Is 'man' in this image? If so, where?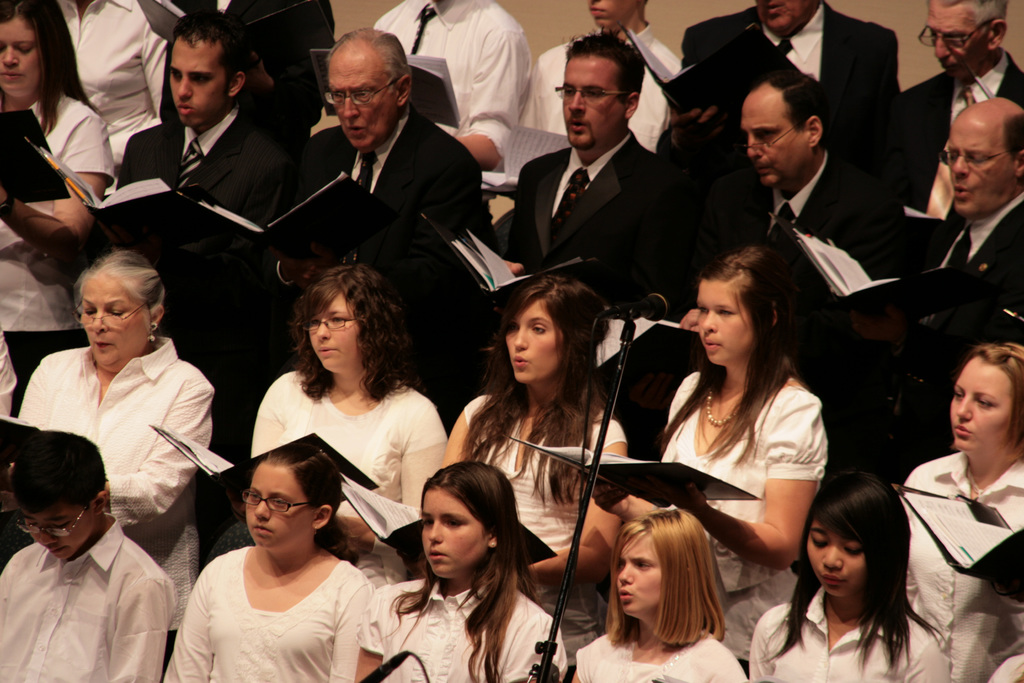
Yes, at Rect(366, 0, 538, 179).
